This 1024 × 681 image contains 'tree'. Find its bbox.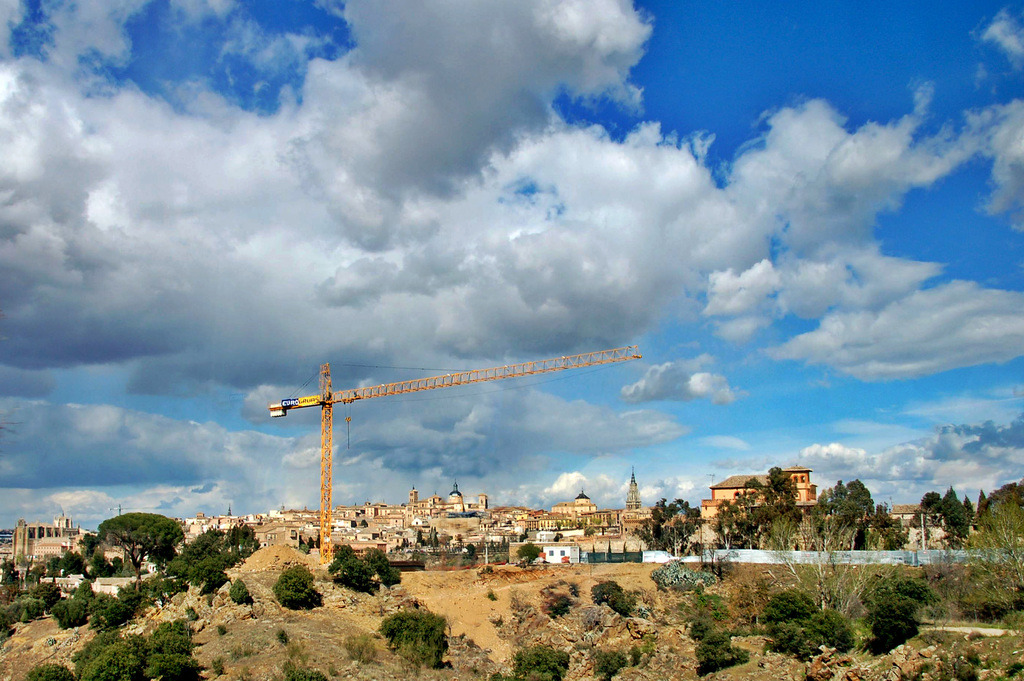
[left=168, top=525, right=259, bottom=591].
